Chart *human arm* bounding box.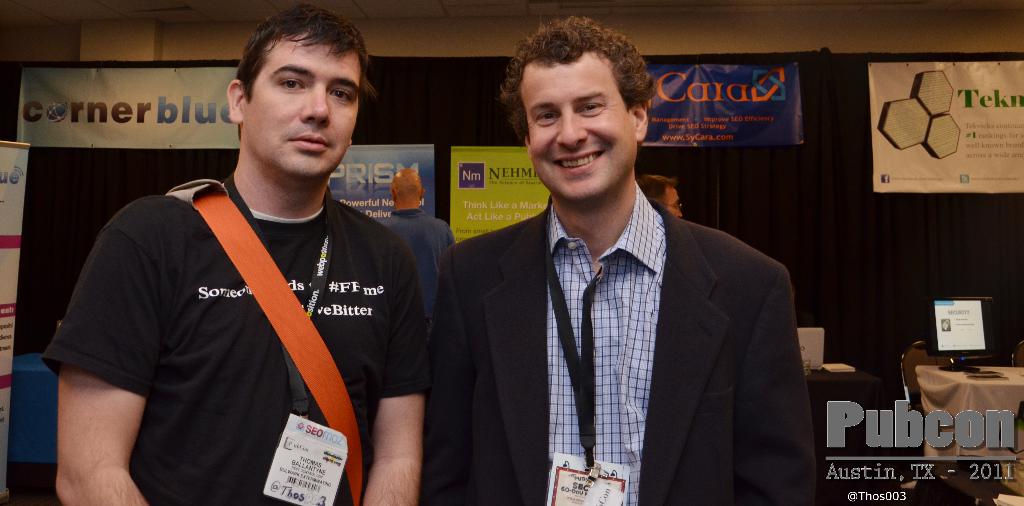
Charted: l=353, t=232, r=428, b=505.
